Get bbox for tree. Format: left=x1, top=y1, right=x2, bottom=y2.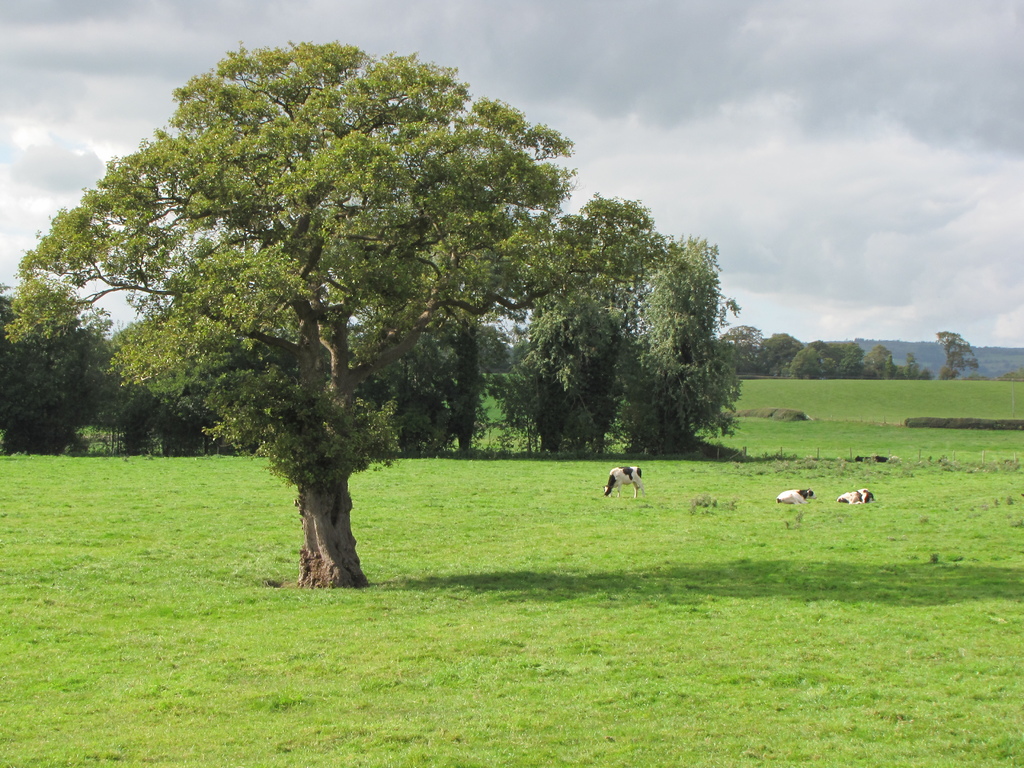
left=792, top=340, right=836, bottom=383.
